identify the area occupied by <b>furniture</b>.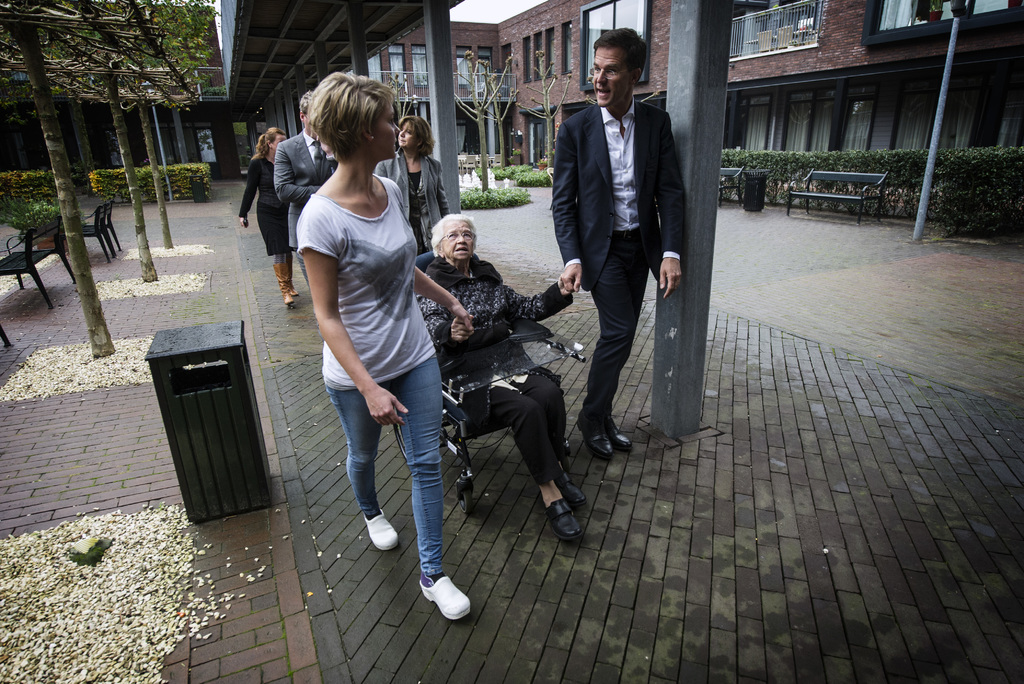
Area: 716:163:748:207.
